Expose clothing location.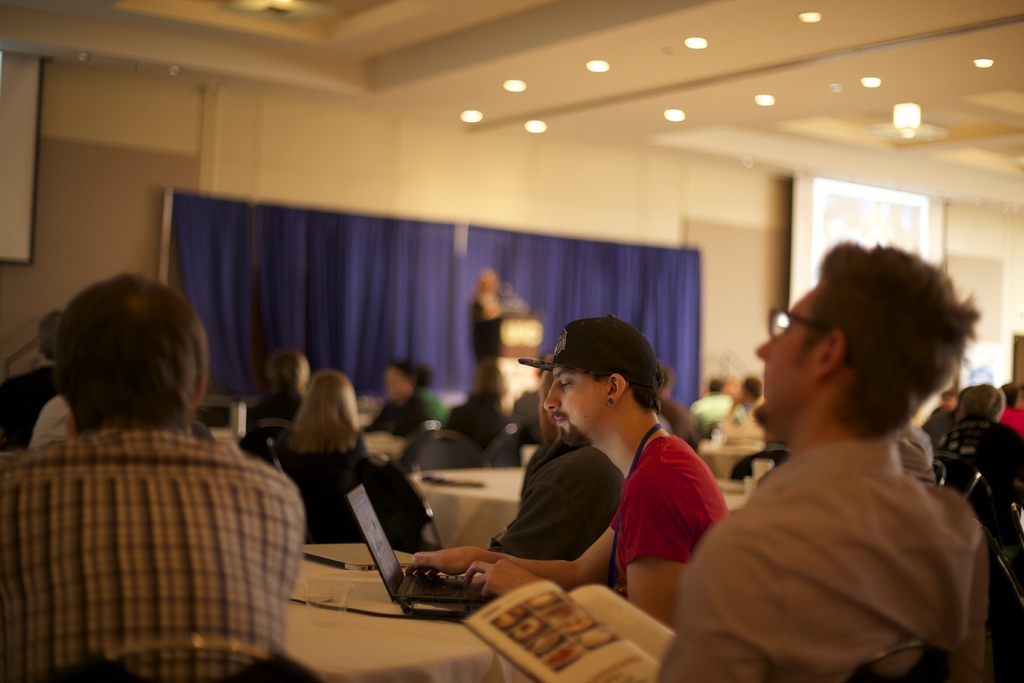
Exposed at pyautogui.locateOnScreen(605, 435, 734, 562).
